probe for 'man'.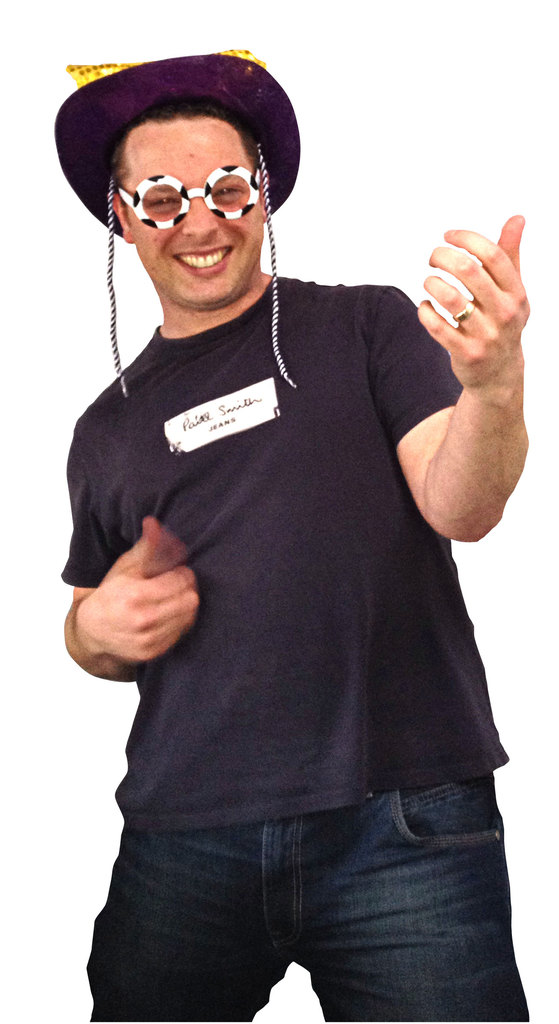
Probe result: [x1=35, y1=38, x2=556, y2=1023].
